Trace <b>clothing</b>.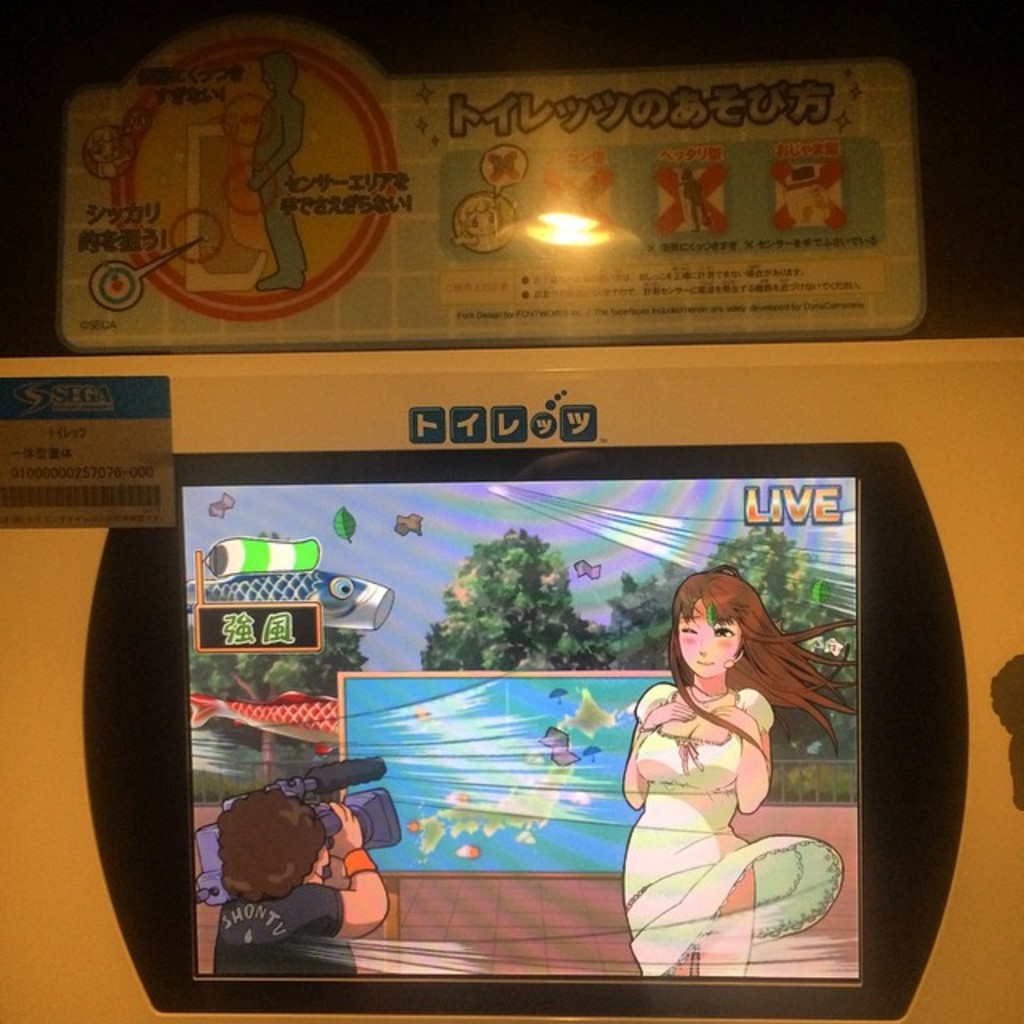
Traced to detection(214, 880, 354, 978).
